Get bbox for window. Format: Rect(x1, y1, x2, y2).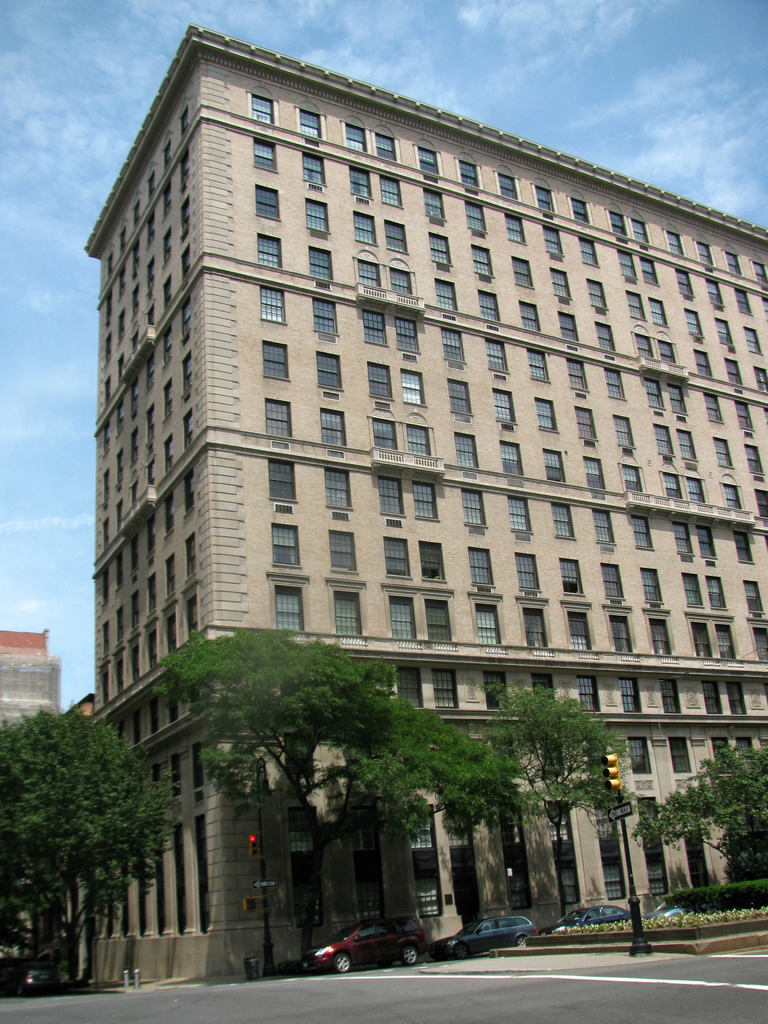
Rect(436, 280, 453, 307).
